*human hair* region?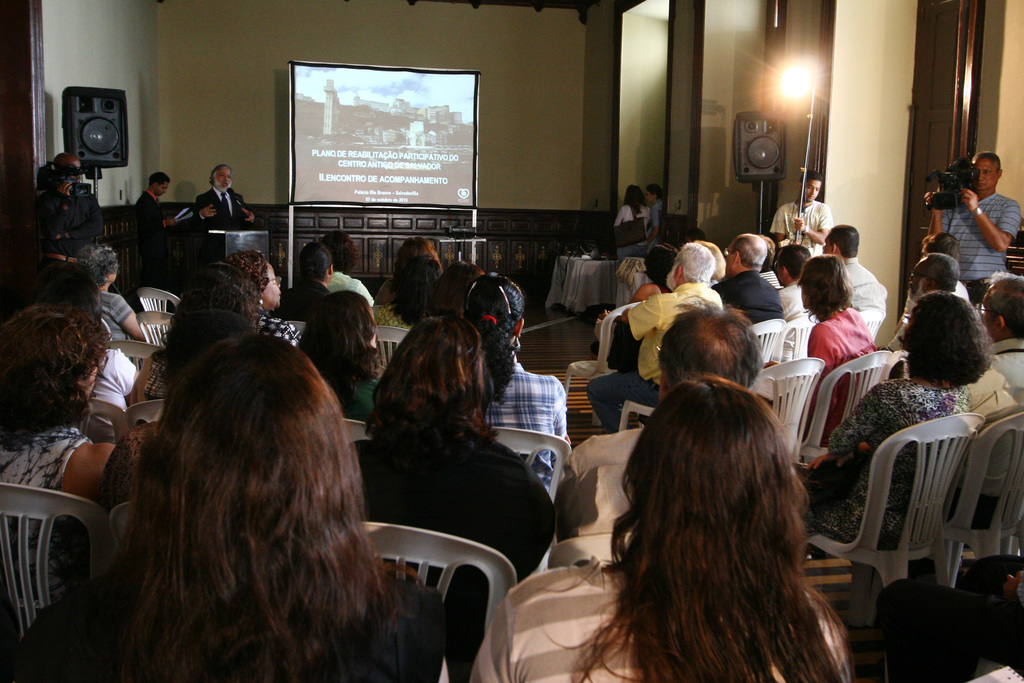
select_region(56, 333, 406, 682)
